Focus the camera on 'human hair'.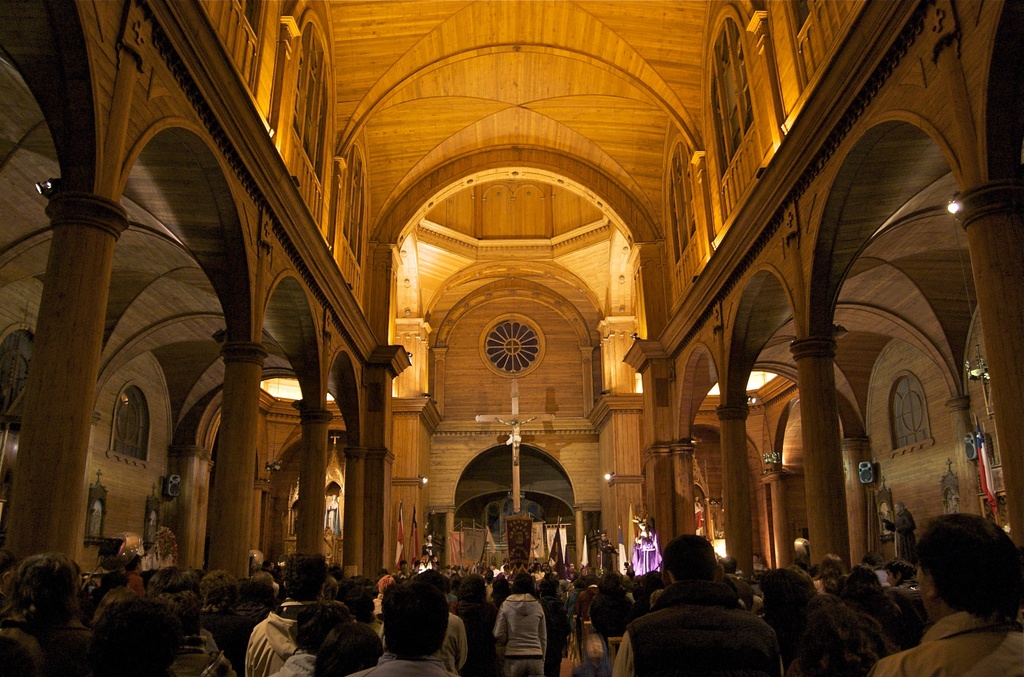
Focus region: detection(880, 555, 915, 580).
